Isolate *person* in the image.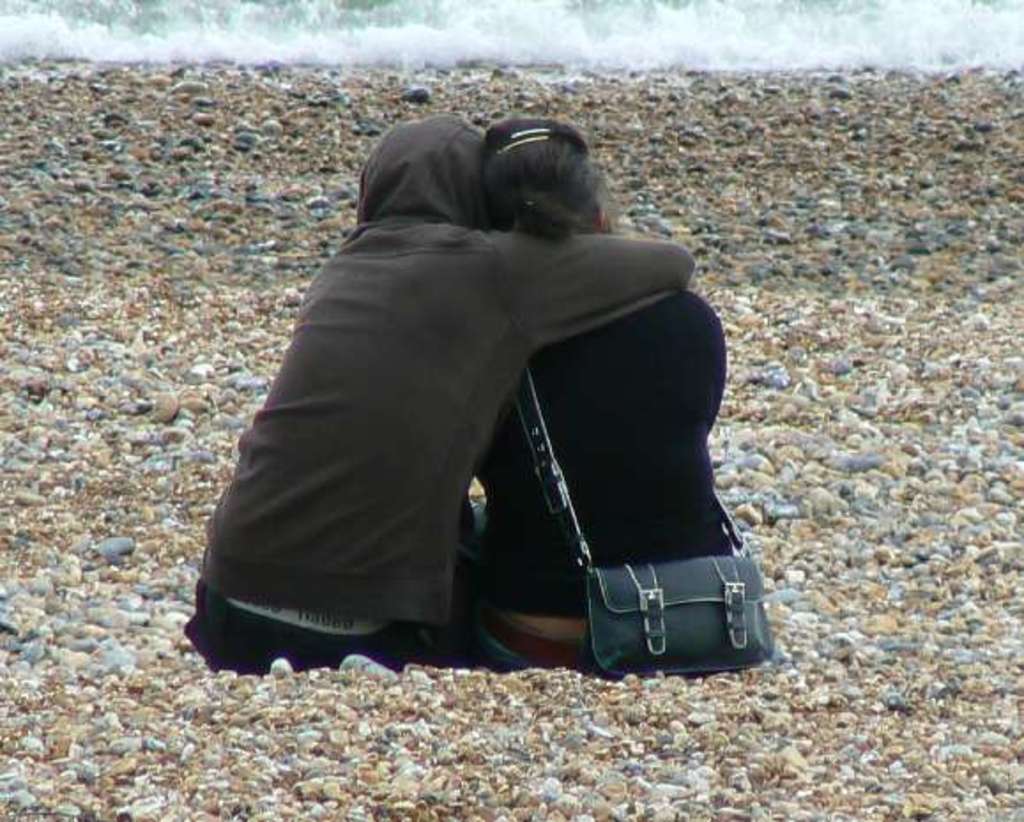
Isolated region: left=189, top=115, right=695, bottom=674.
